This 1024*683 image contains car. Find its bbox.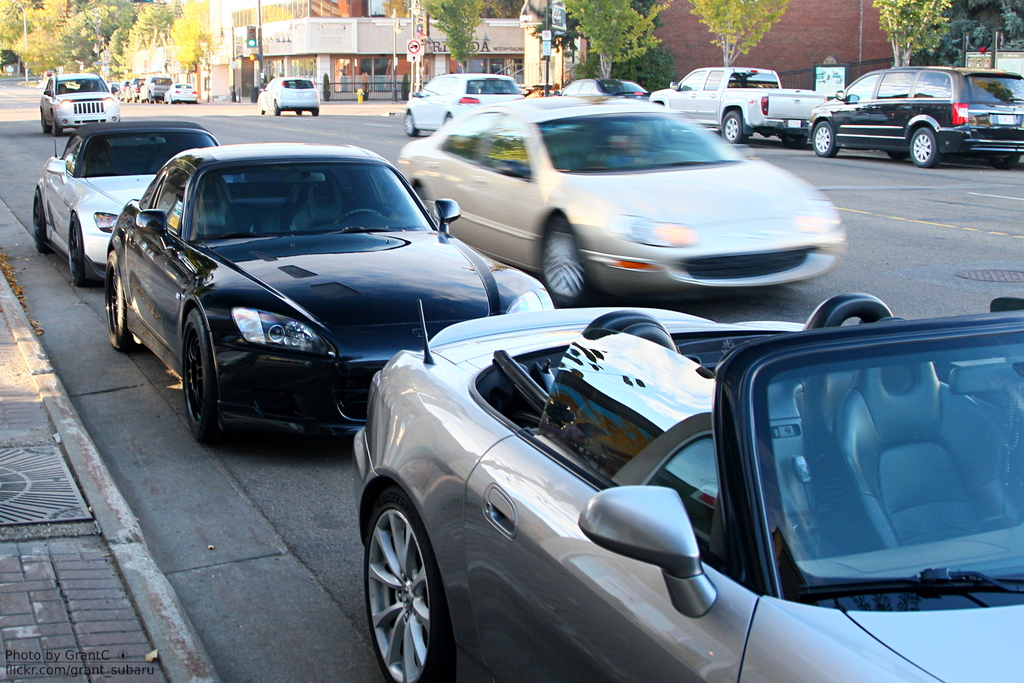
(x1=349, y1=294, x2=1023, y2=682).
